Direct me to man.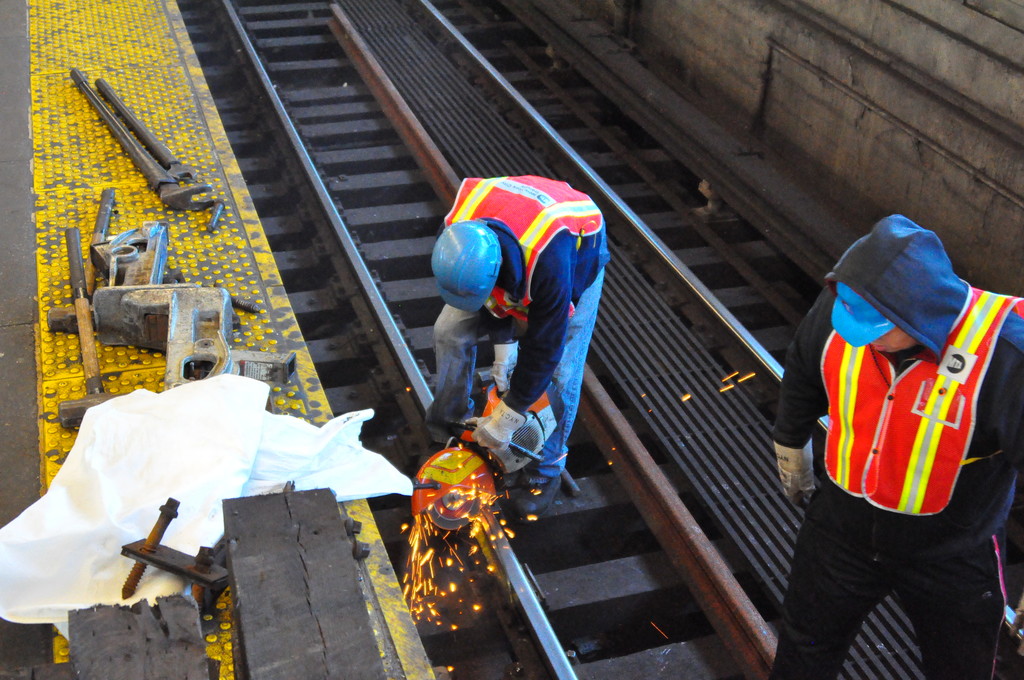
Direction: rect(771, 211, 1023, 679).
